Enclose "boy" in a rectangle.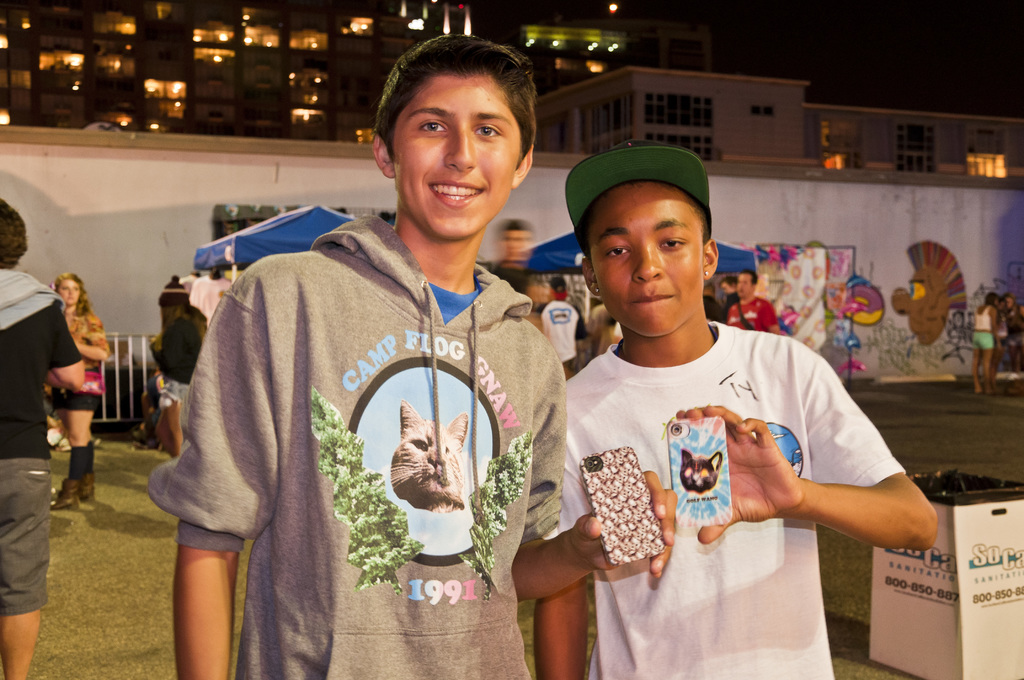
(x1=147, y1=35, x2=675, y2=679).
